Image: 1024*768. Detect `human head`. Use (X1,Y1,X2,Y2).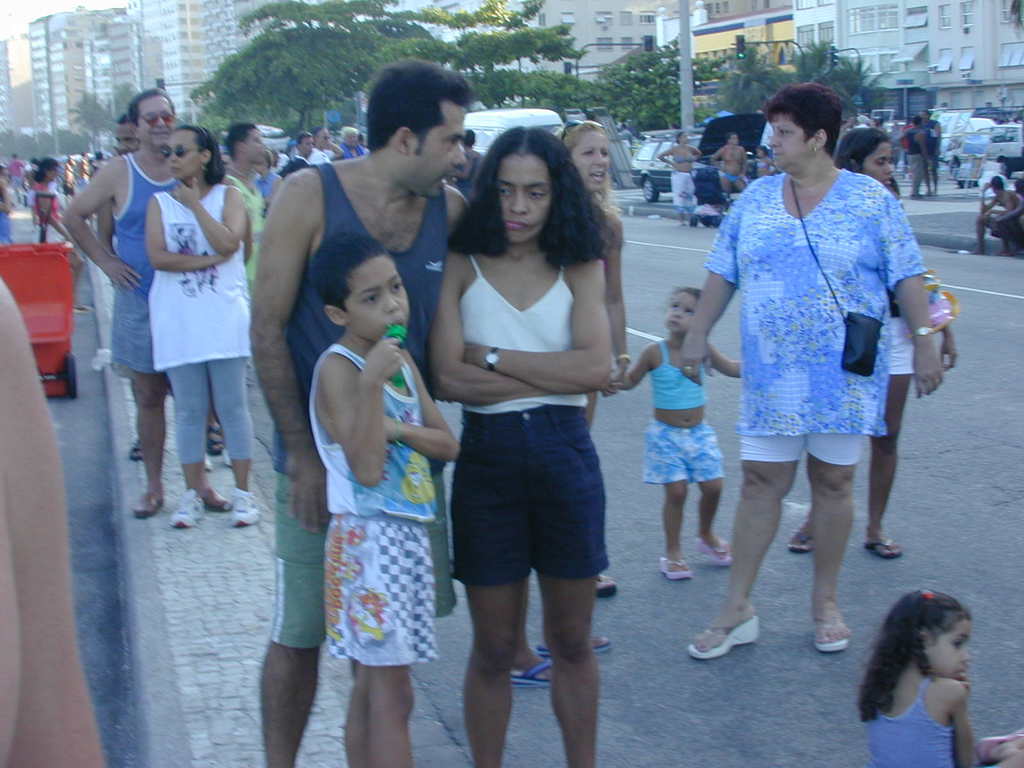
(248,153,272,177).
